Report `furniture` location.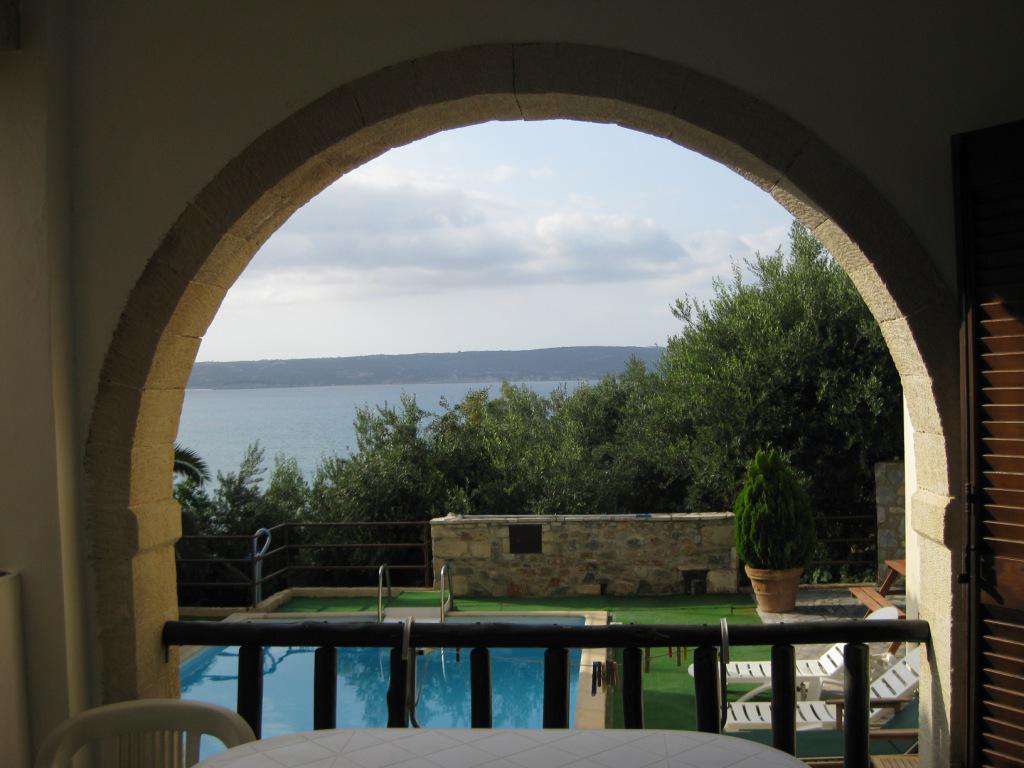
Report: l=33, t=697, r=253, b=767.
